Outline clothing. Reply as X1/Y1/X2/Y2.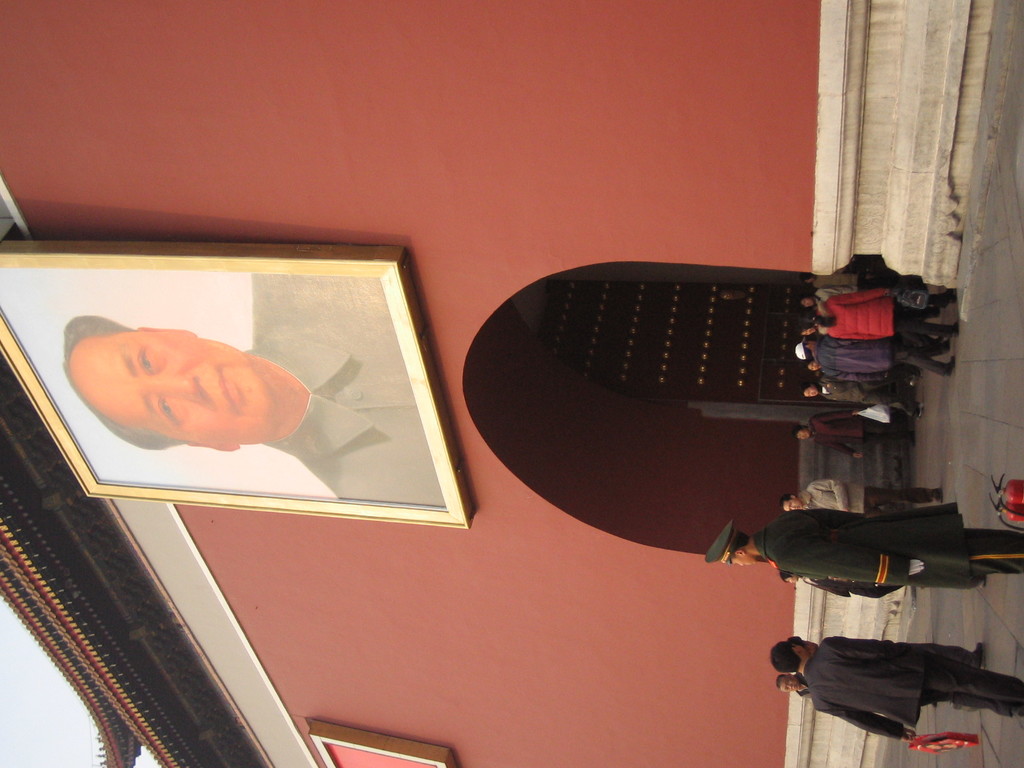
795/671/812/704.
